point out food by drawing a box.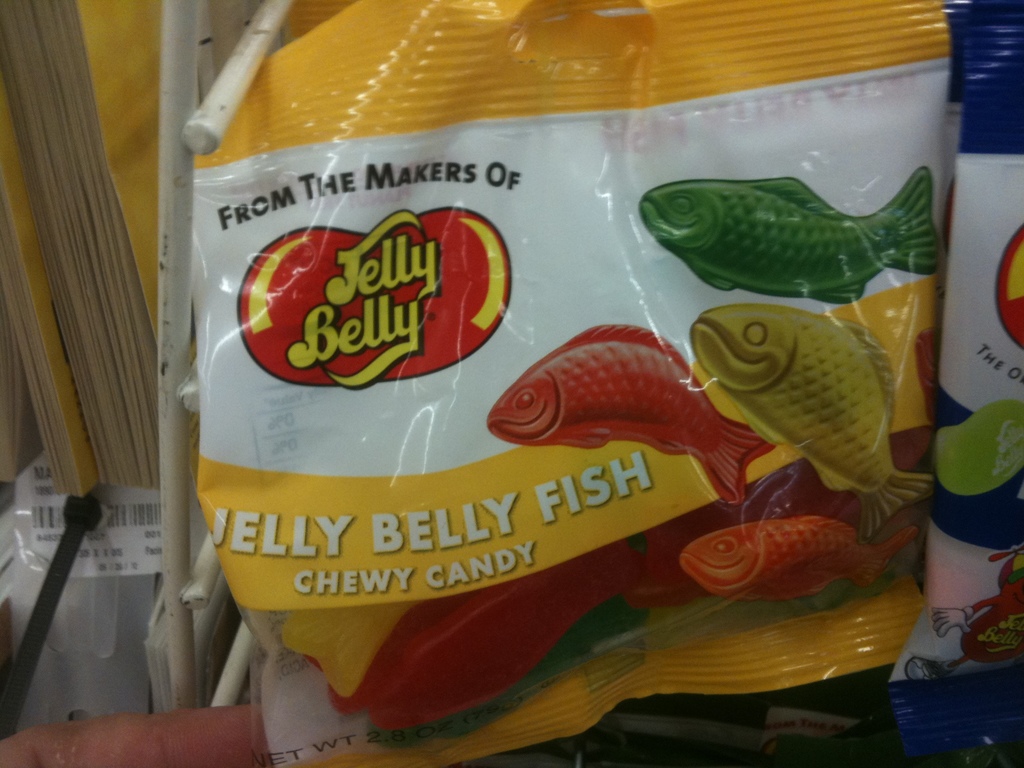
{"x1": 678, "y1": 516, "x2": 916, "y2": 596}.
